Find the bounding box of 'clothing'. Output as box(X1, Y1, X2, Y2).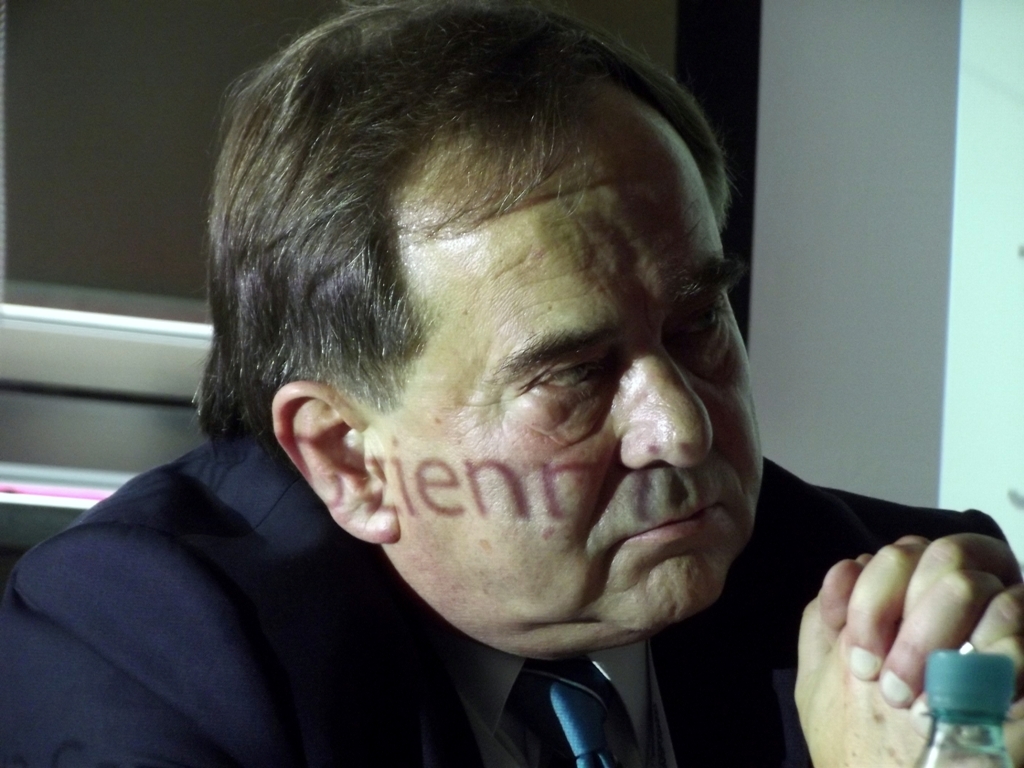
box(0, 427, 1009, 767).
